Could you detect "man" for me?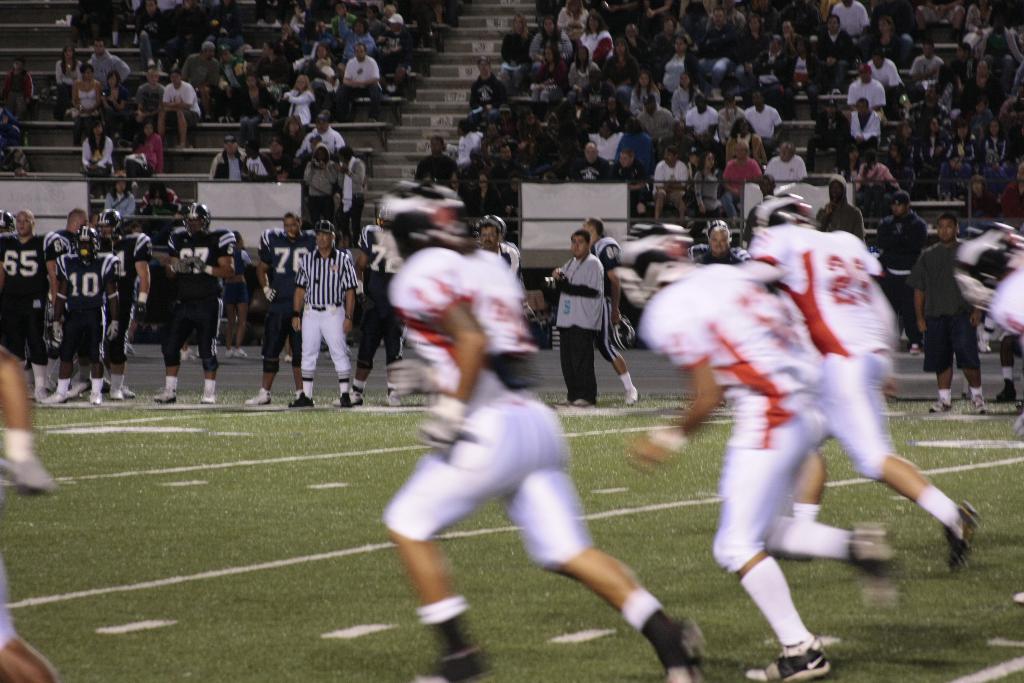
Detection result: (left=879, top=192, right=931, bottom=359).
